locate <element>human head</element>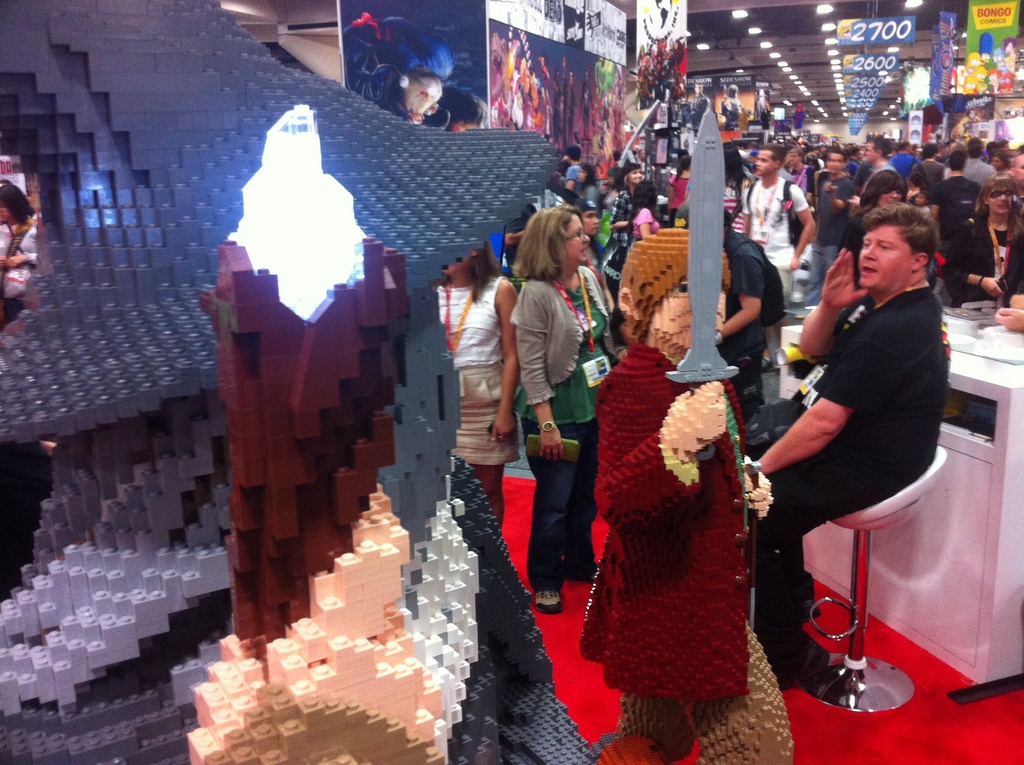
select_region(680, 156, 692, 171)
